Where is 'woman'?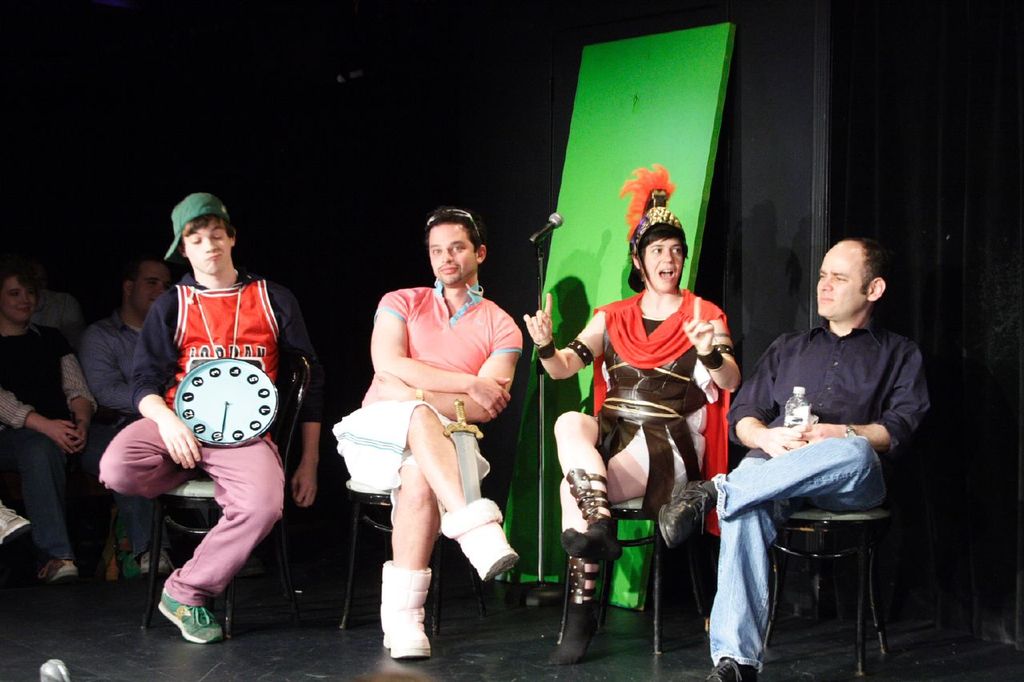
x1=519 y1=164 x2=742 y2=657.
